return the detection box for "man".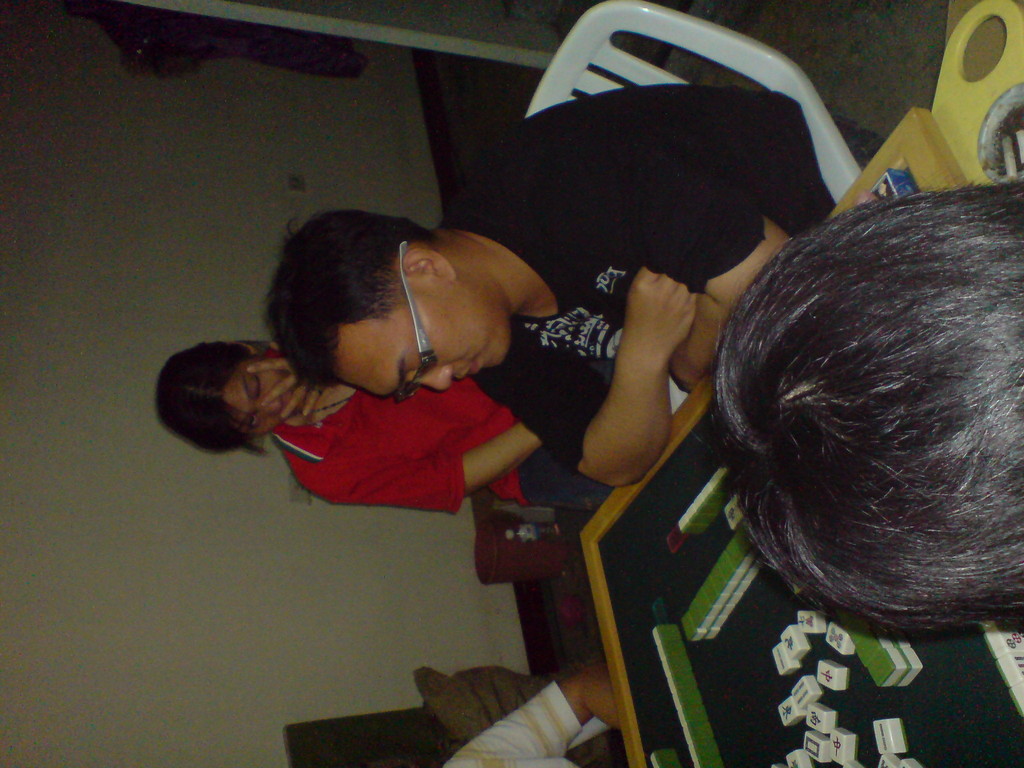
locate(264, 85, 808, 483).
